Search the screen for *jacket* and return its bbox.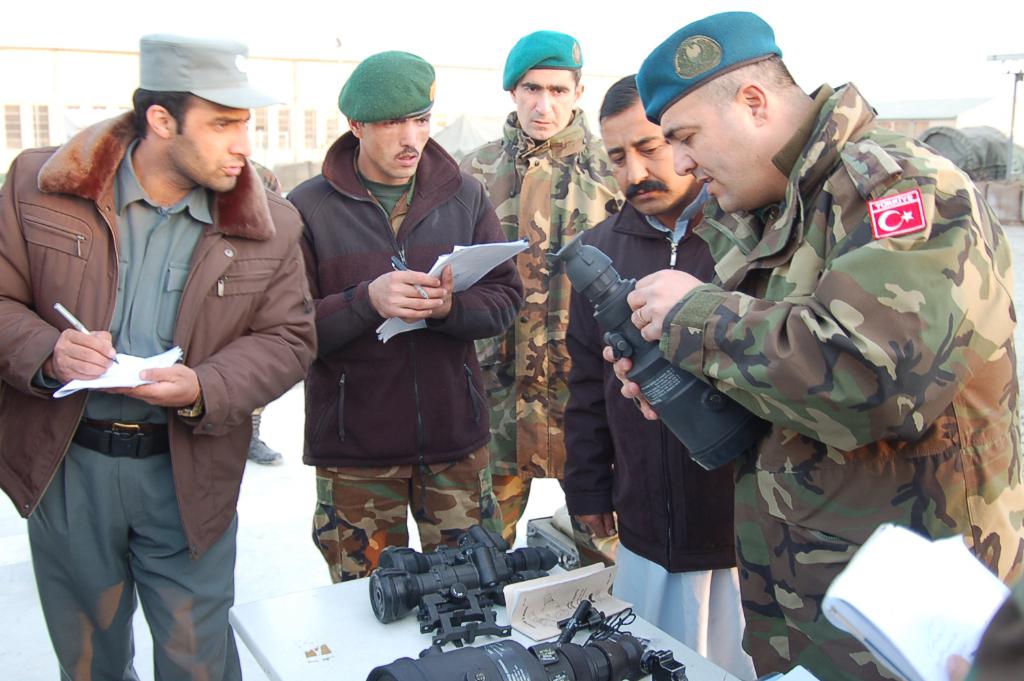
Found: [x1=279, y1=126, x2=525, y2=467].
